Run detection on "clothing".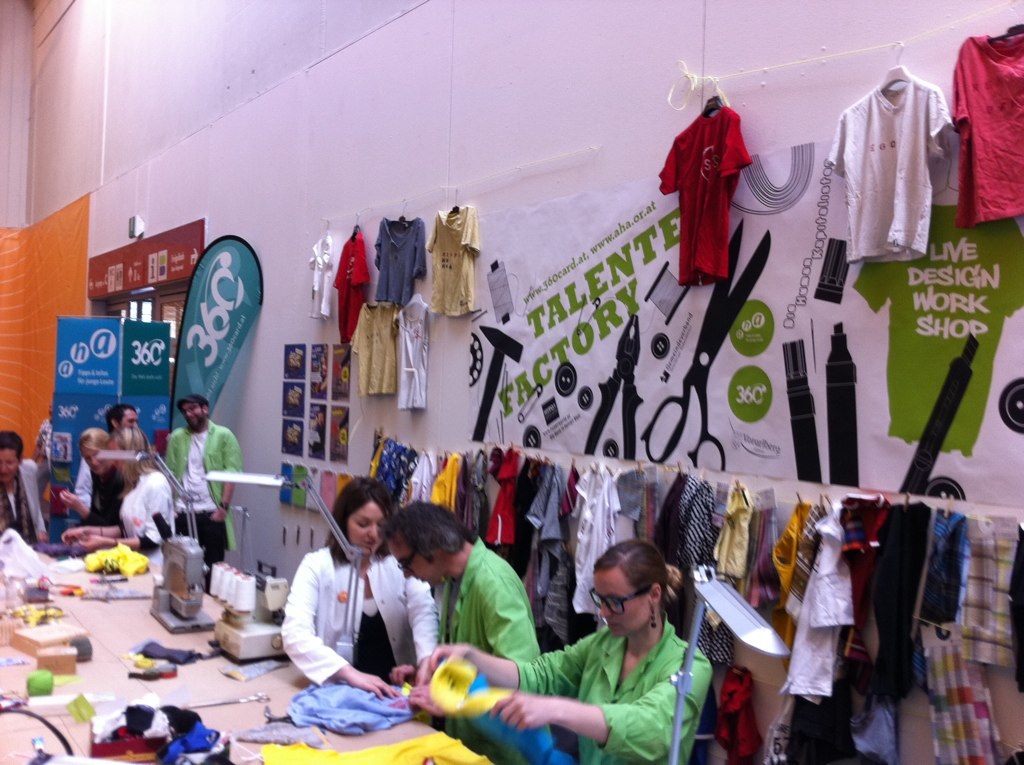
Result: crop(398, 450, 436, 505).
